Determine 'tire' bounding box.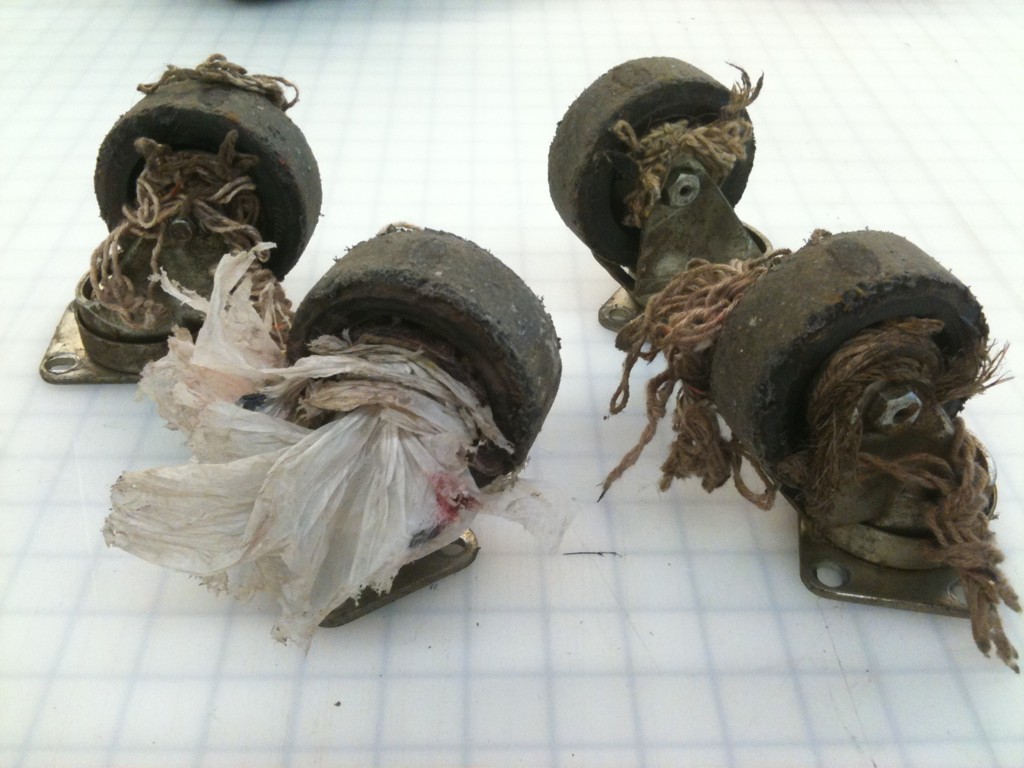
Determined: detection(284, 222, 562, 486).
